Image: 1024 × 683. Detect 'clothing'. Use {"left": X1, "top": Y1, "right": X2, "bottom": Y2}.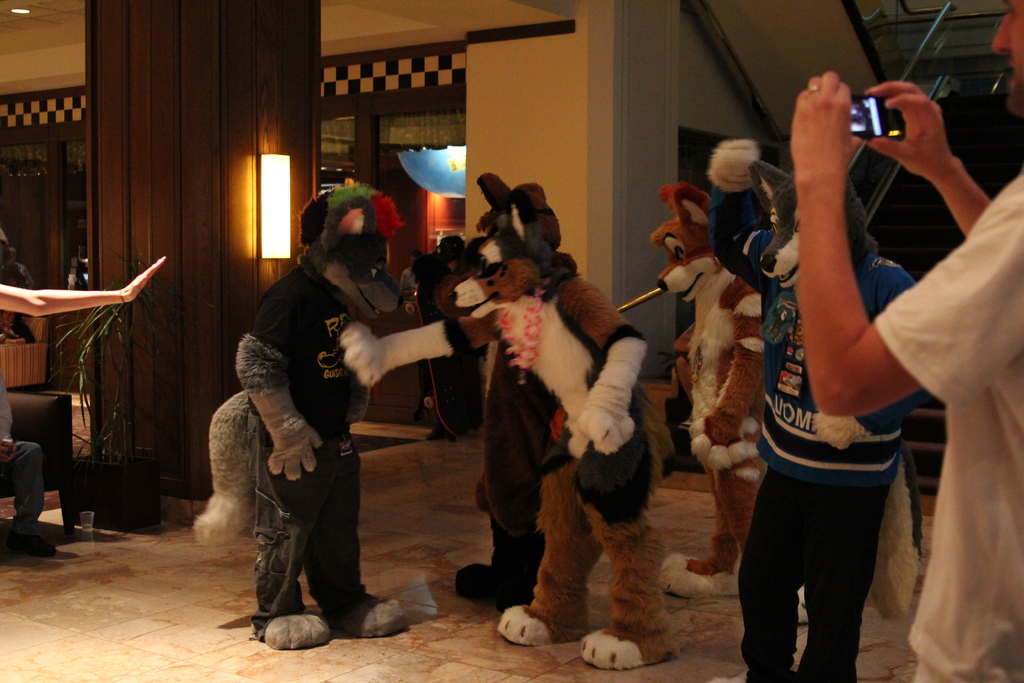
{"left": 870, "top": 170, "right": 1023, "bottom": 682}.
